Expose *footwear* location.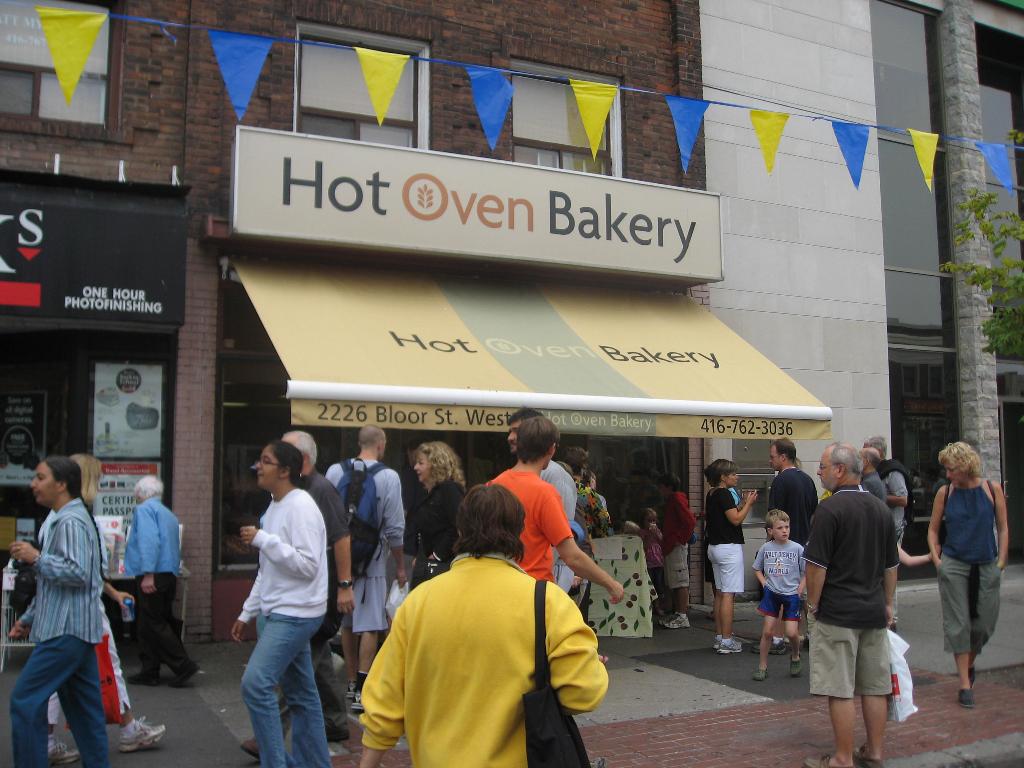
Exposed at detection(786, 653, 804, 676).
